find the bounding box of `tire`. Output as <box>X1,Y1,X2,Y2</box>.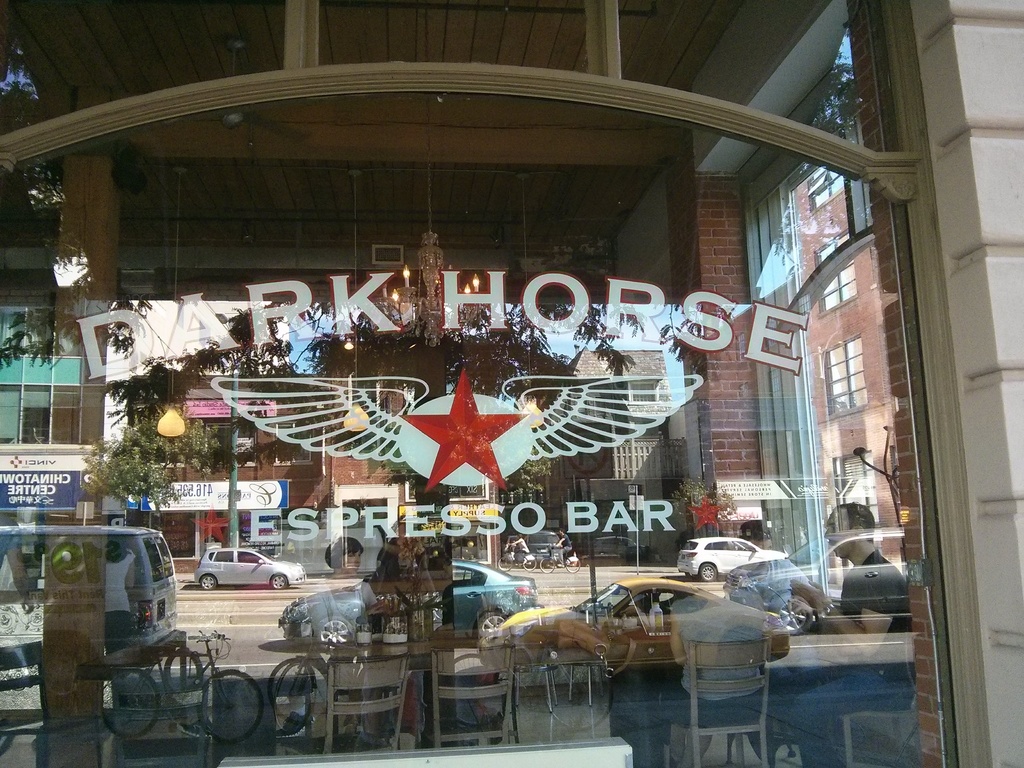
<box>196,668,262,741</box>.
